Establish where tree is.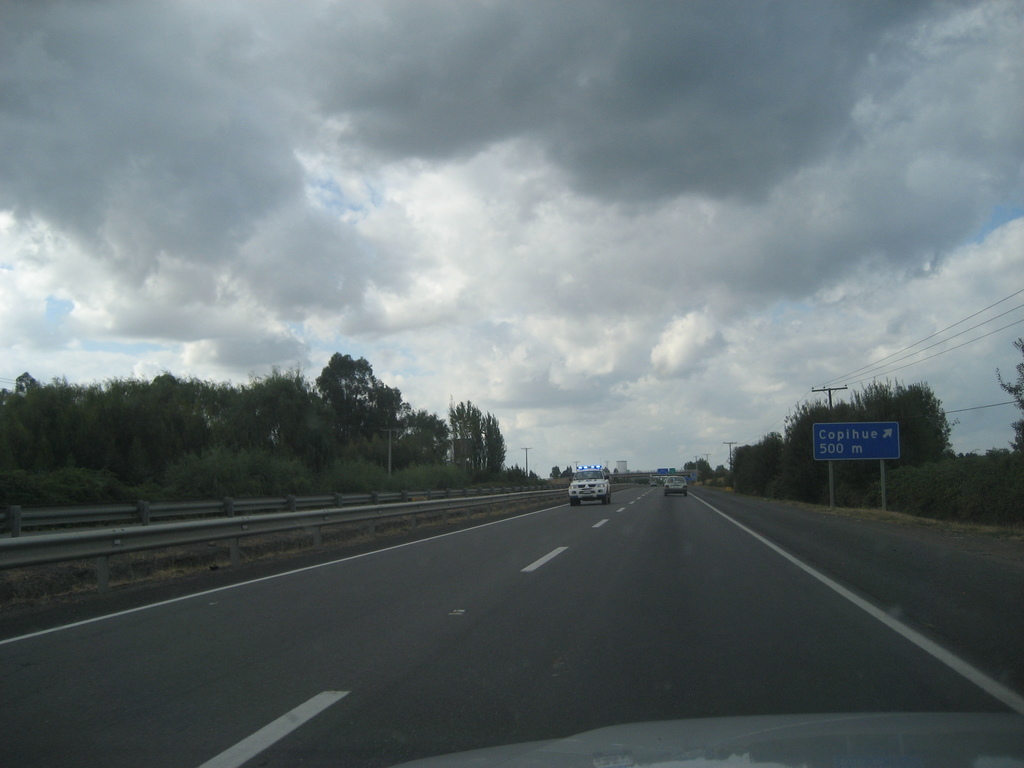
Established at 992:337:1023:410.
